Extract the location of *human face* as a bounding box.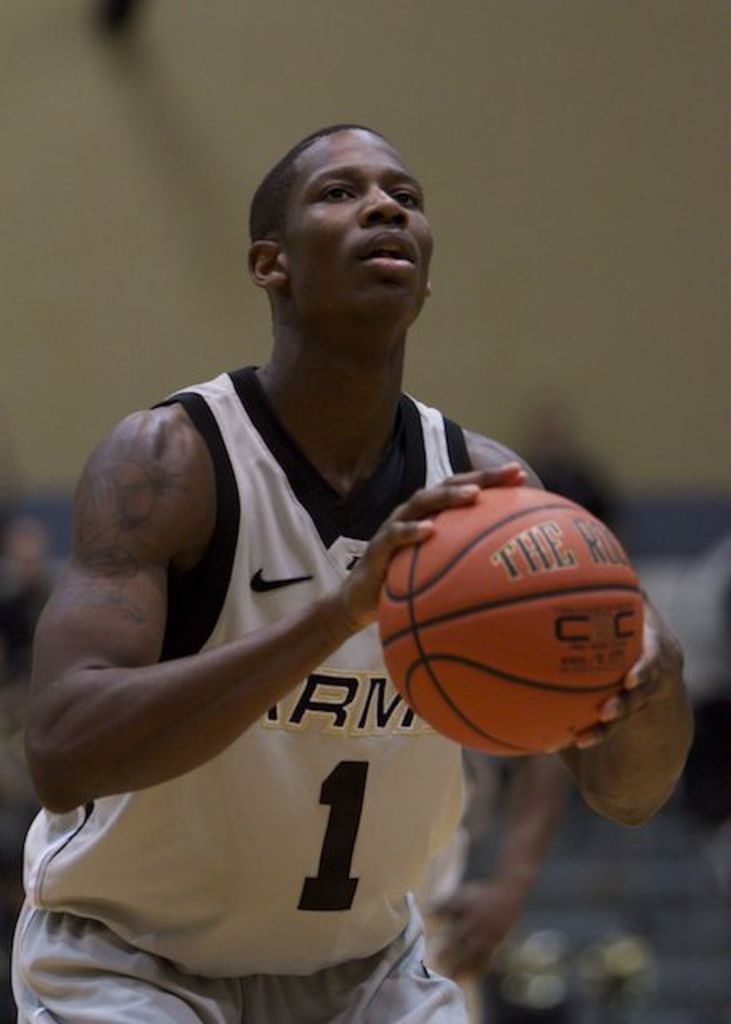
bbox=(280, 128, 440, 333).
